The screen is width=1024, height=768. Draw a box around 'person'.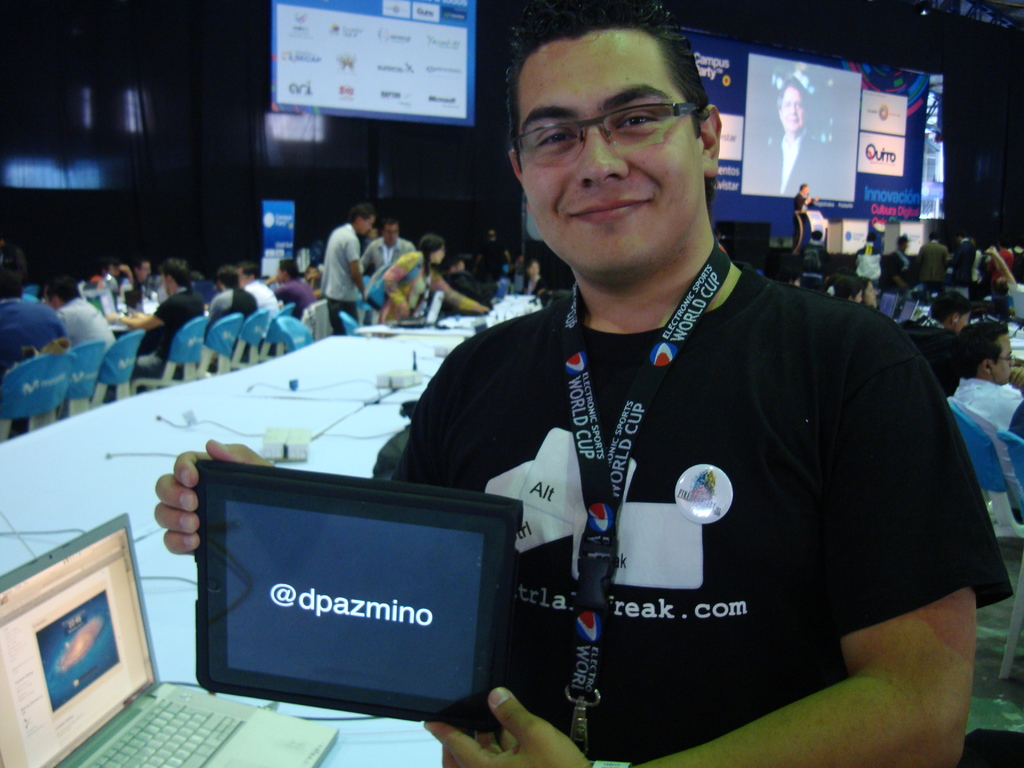
select_region(266, 256, 318, 313).
